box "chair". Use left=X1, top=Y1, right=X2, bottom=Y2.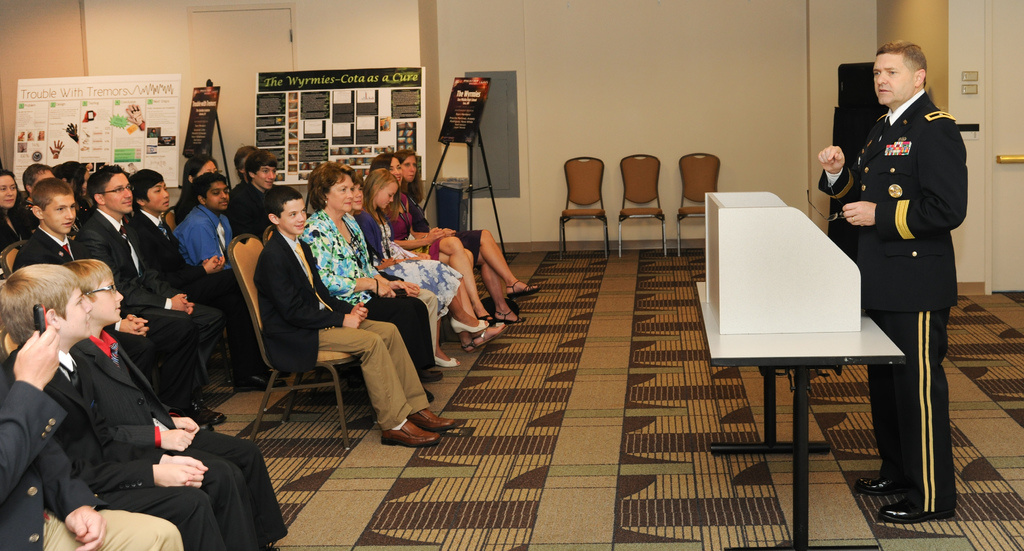
left=556, top=157, right=620, bottom=251.
